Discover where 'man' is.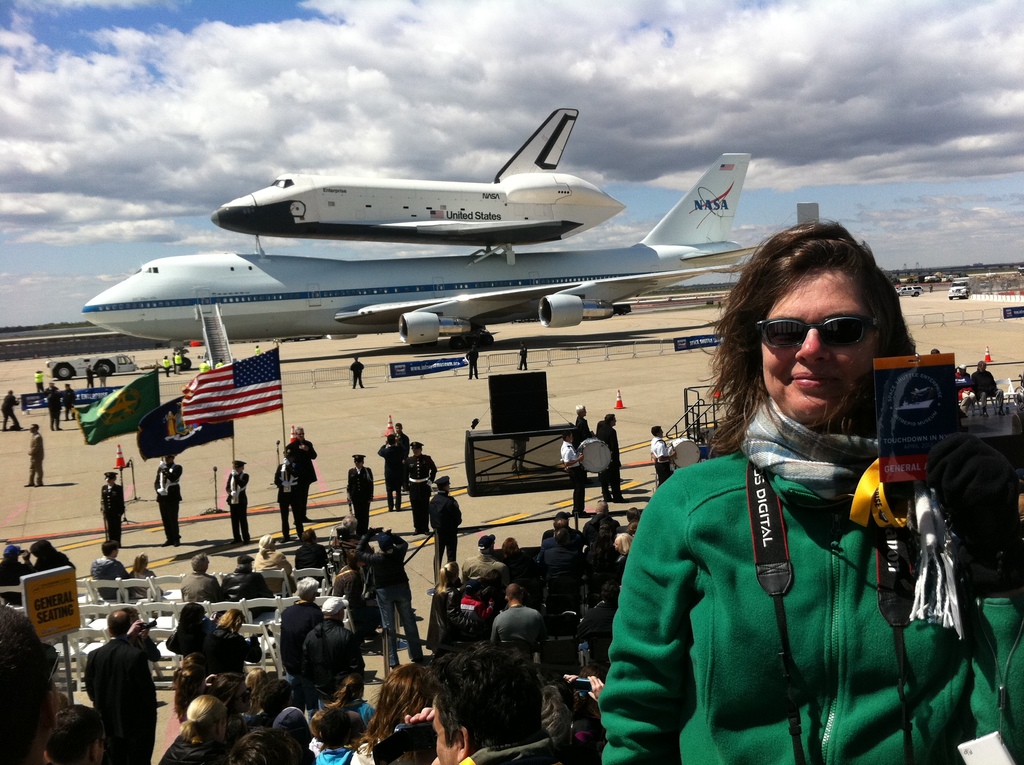
Discovered at rect(66, 384, 81, 421).
